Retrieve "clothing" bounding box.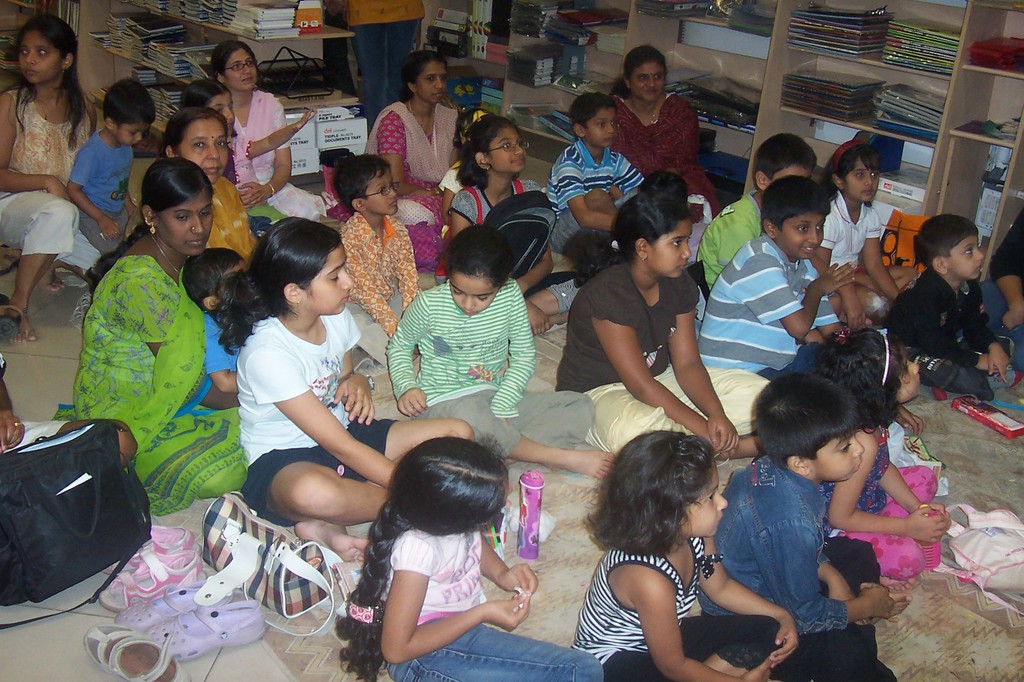
Bounding box: x1=65 y1=243 x2=248 y2=509.
